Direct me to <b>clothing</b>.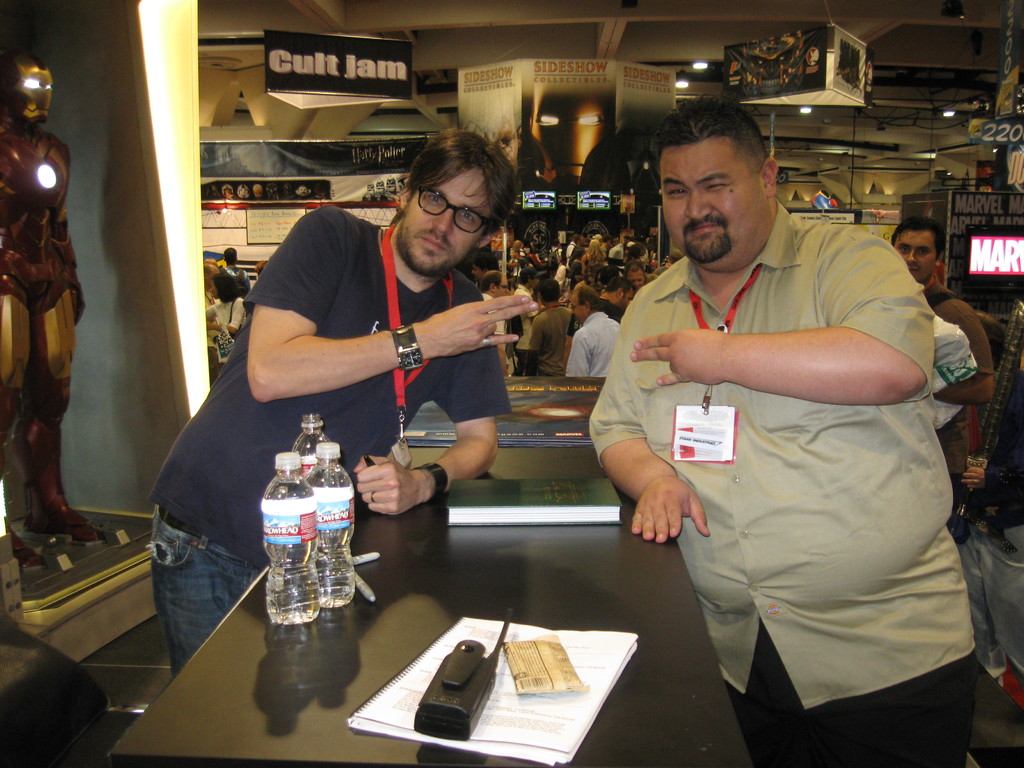
Direction: 927, 264, 991, 491.
